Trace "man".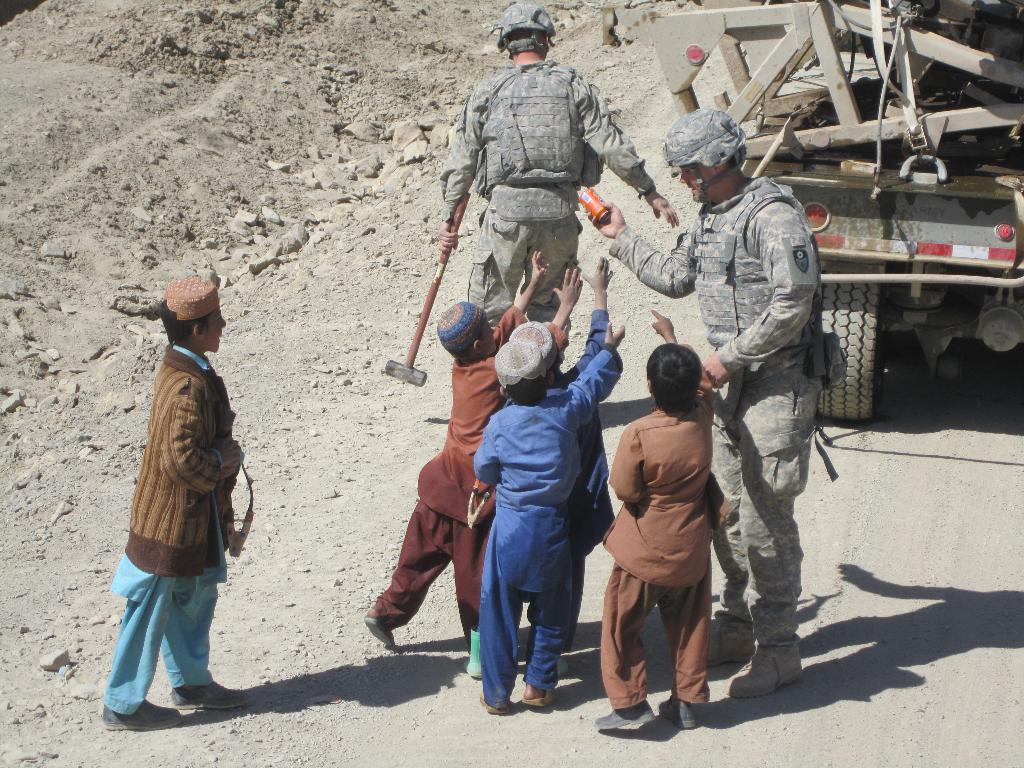
Traced to 585/108/844/696.
